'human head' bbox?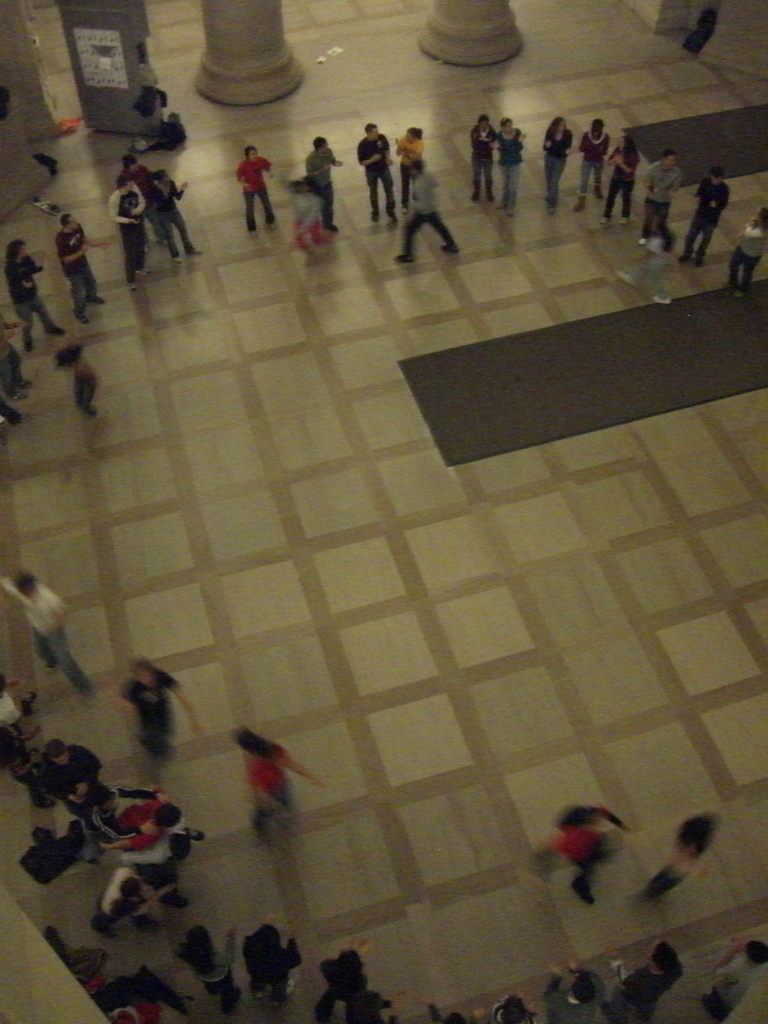
x1=61, y1=216, x2=84, y2=231
